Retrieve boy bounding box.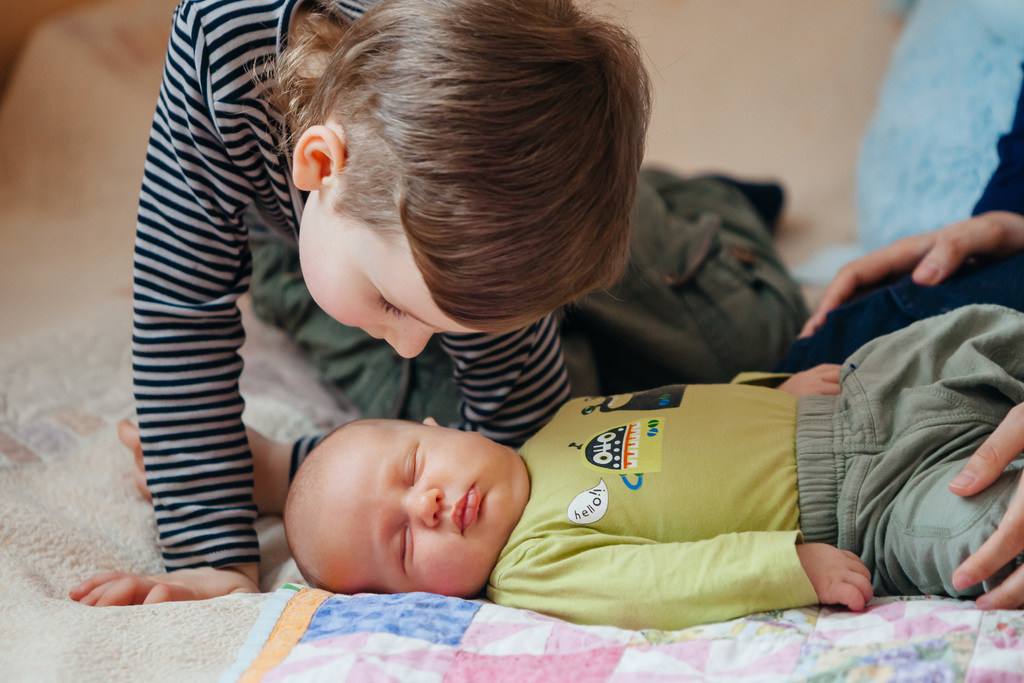
Bounding box: bbox=[274, 286, 1023, 622].
